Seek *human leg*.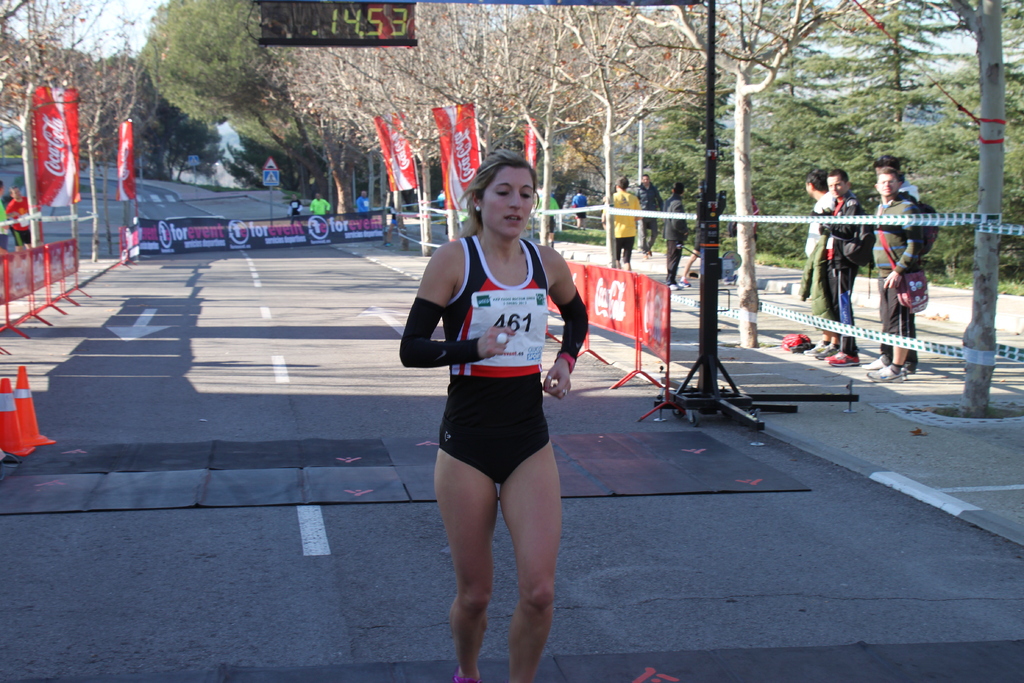
box(665, 236, 687, 289).
